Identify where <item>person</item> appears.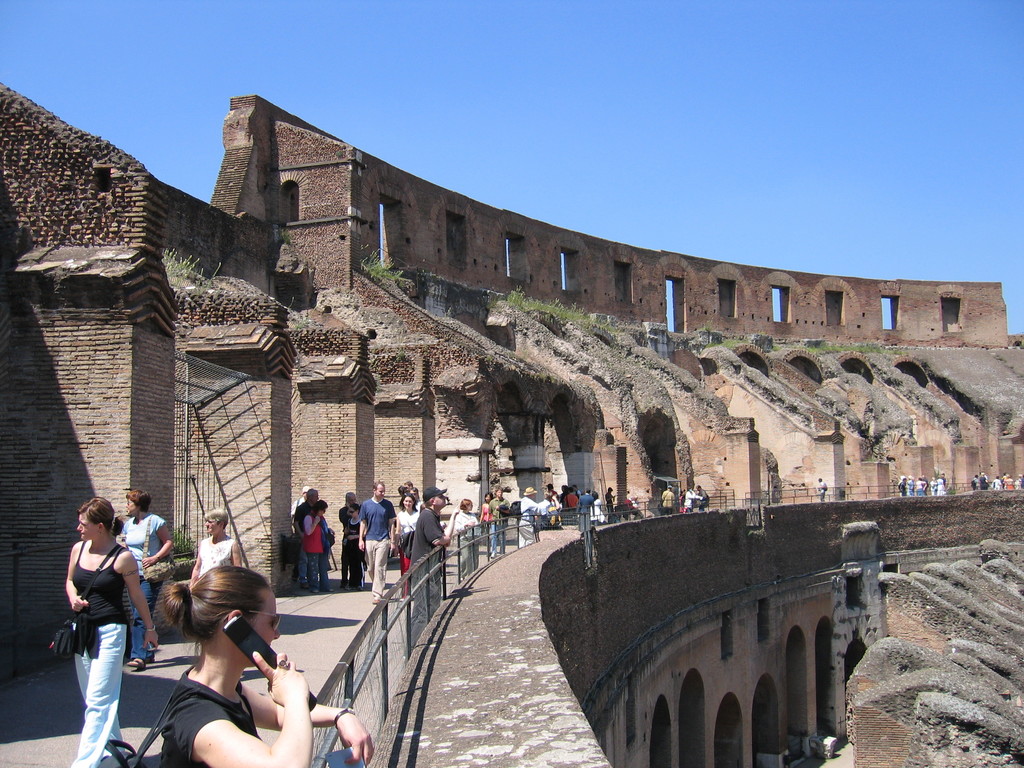
Appears at [left=112, top=483, right=173, bottom=674].
